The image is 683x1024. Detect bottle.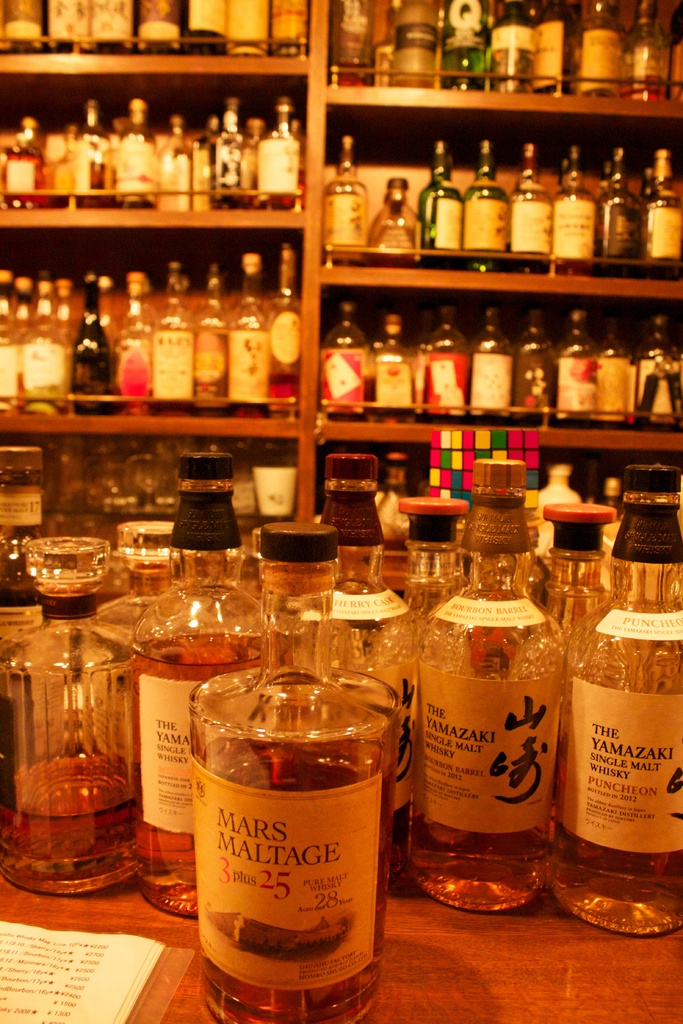
Detection: [666,0,682,102].
